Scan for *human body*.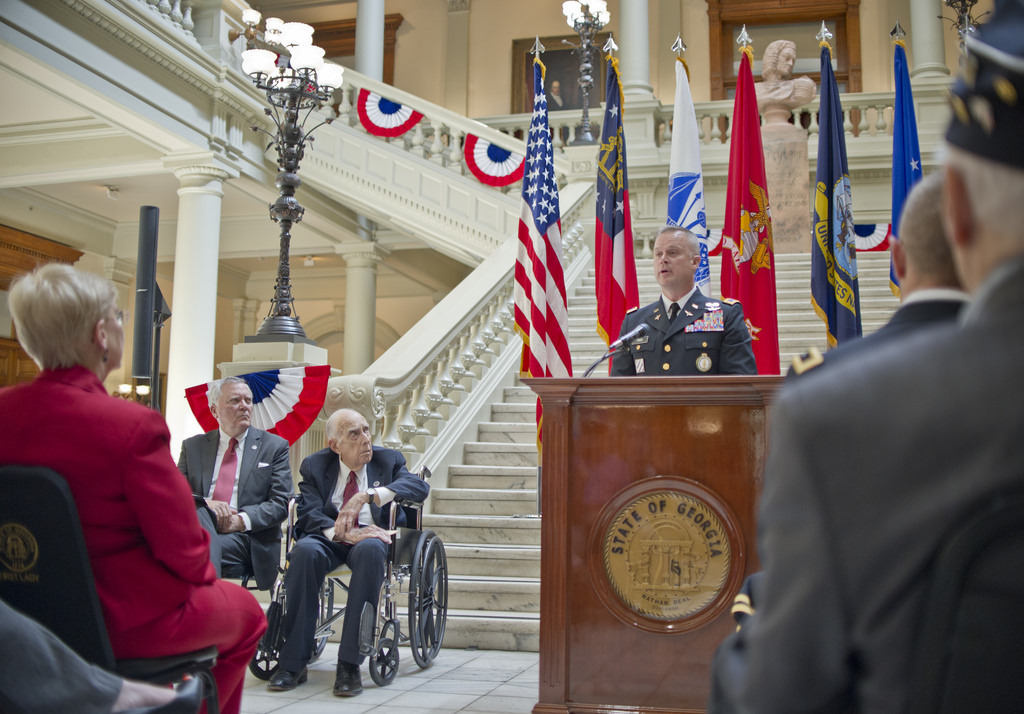
Scan result: bbox(179, 367, 295, 585).
